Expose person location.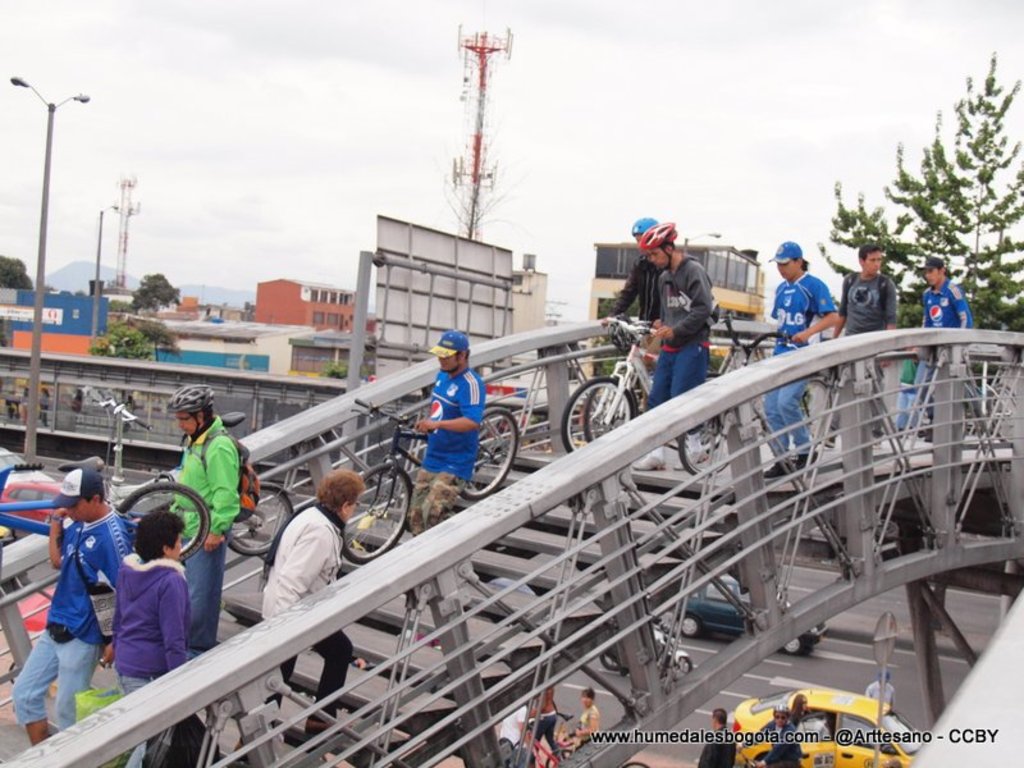
Exposed at (863,668,901,714).
